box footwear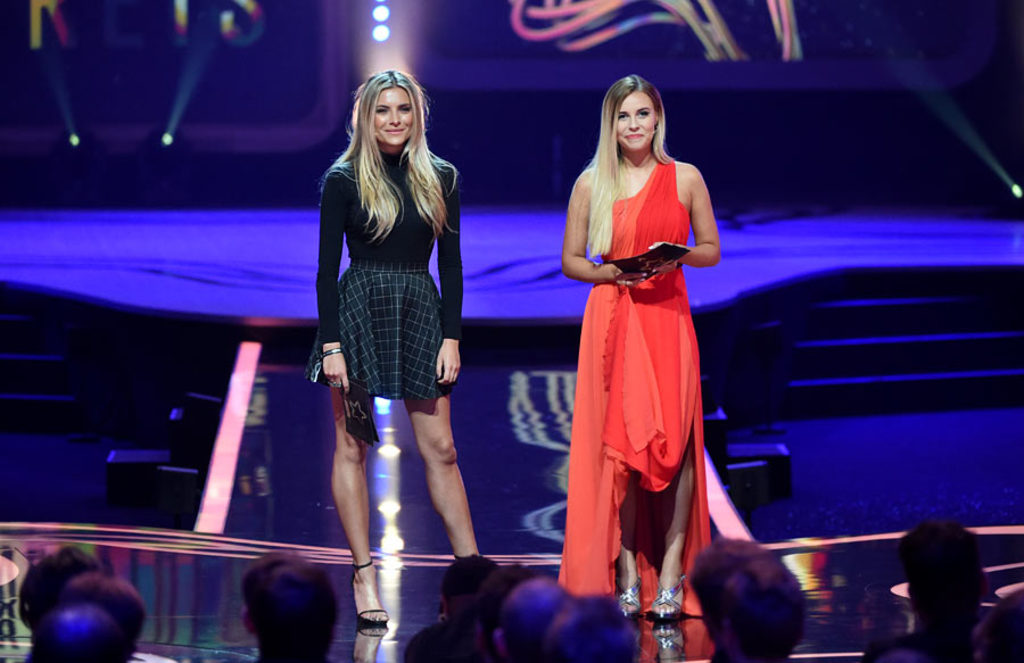
Rect(658, 574, 688, 616)
